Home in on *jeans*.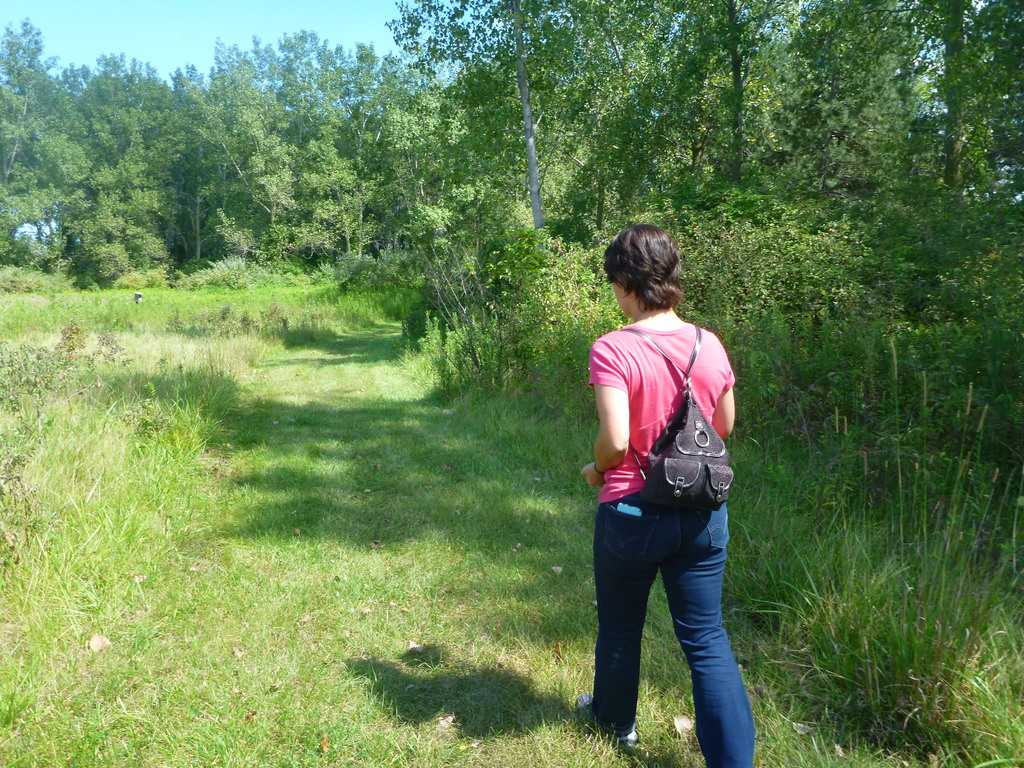
Homed in at [587, 506, 763, 744].
